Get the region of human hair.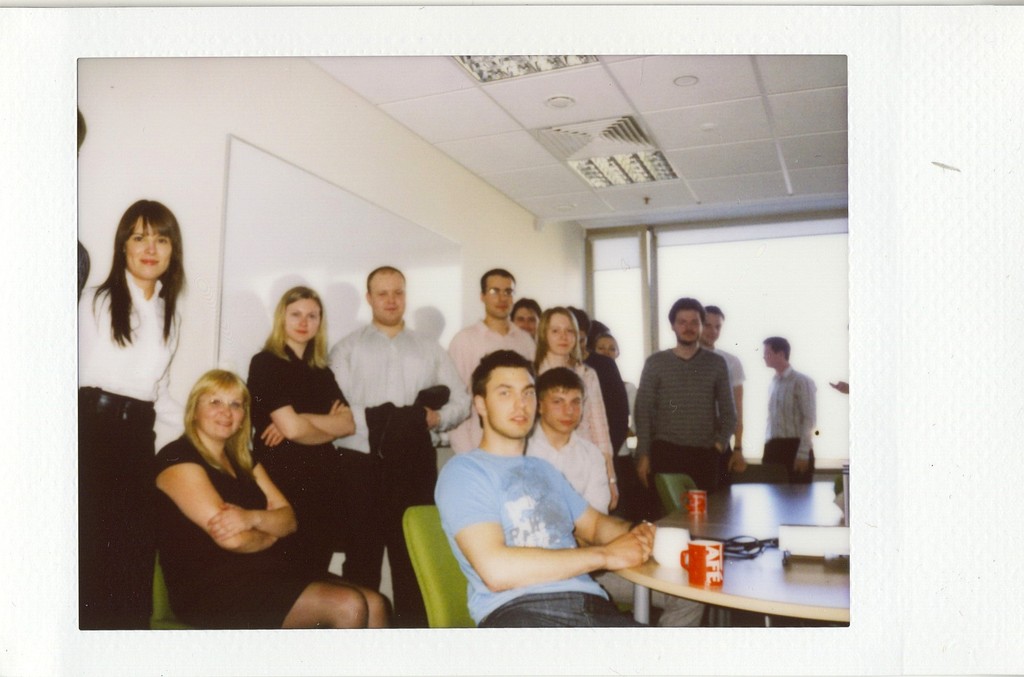
rect(593, 331, 621, 355).
